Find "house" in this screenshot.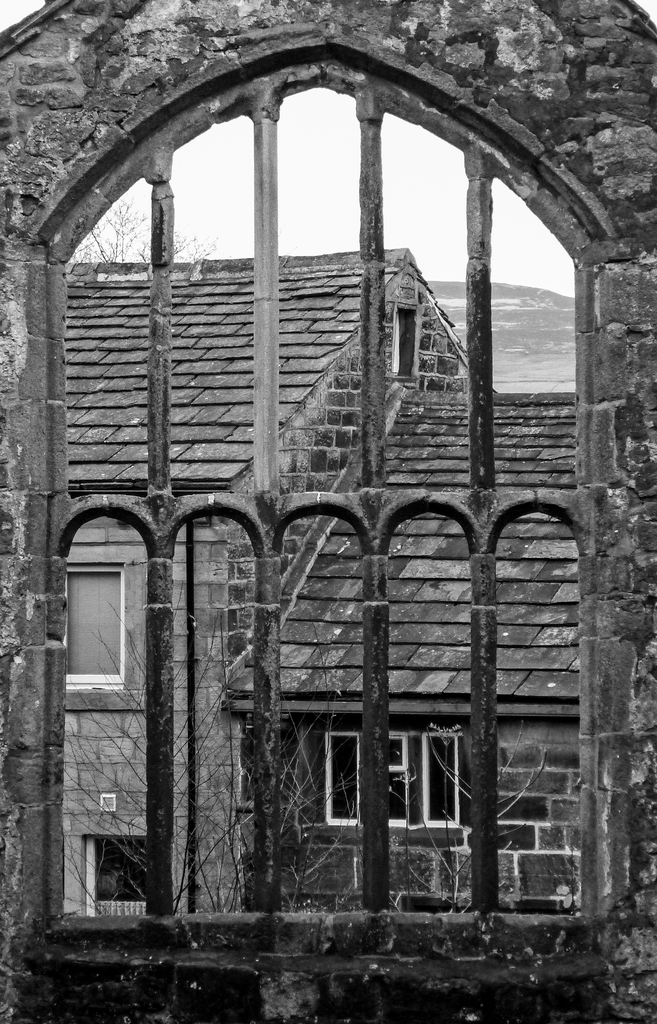
The bounding box for "house" is (left=53, top=265, right=485, bottom=915).
